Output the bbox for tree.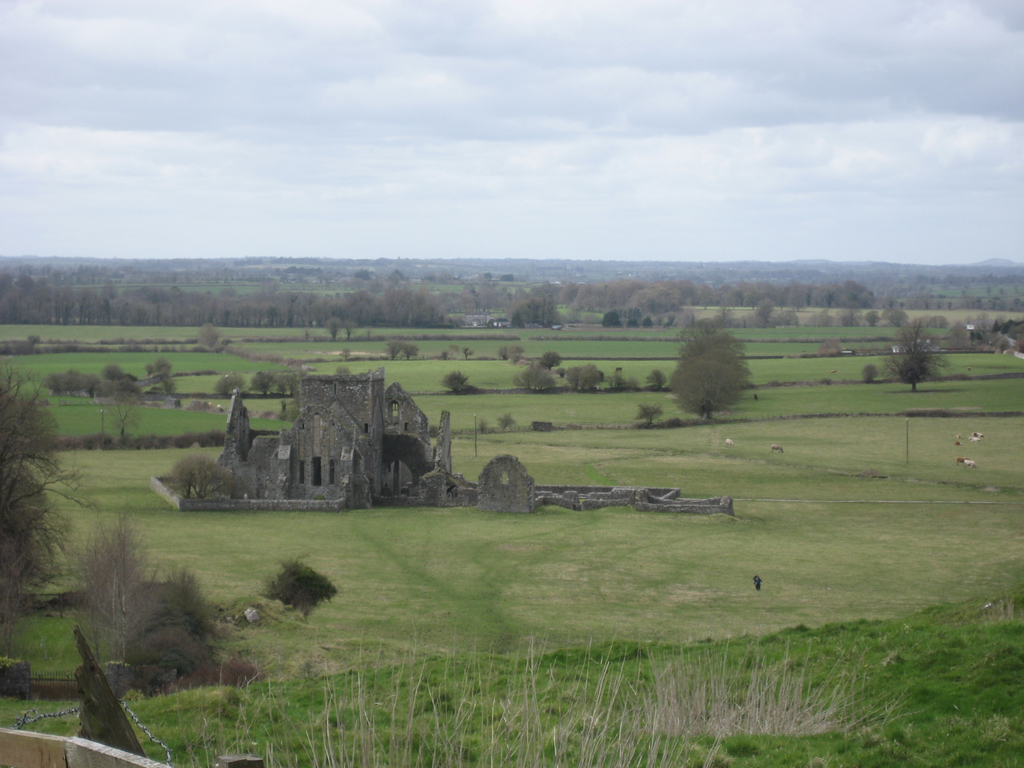
{"left": 660, "top": 317, "right": 748, "bottom": 422}.
